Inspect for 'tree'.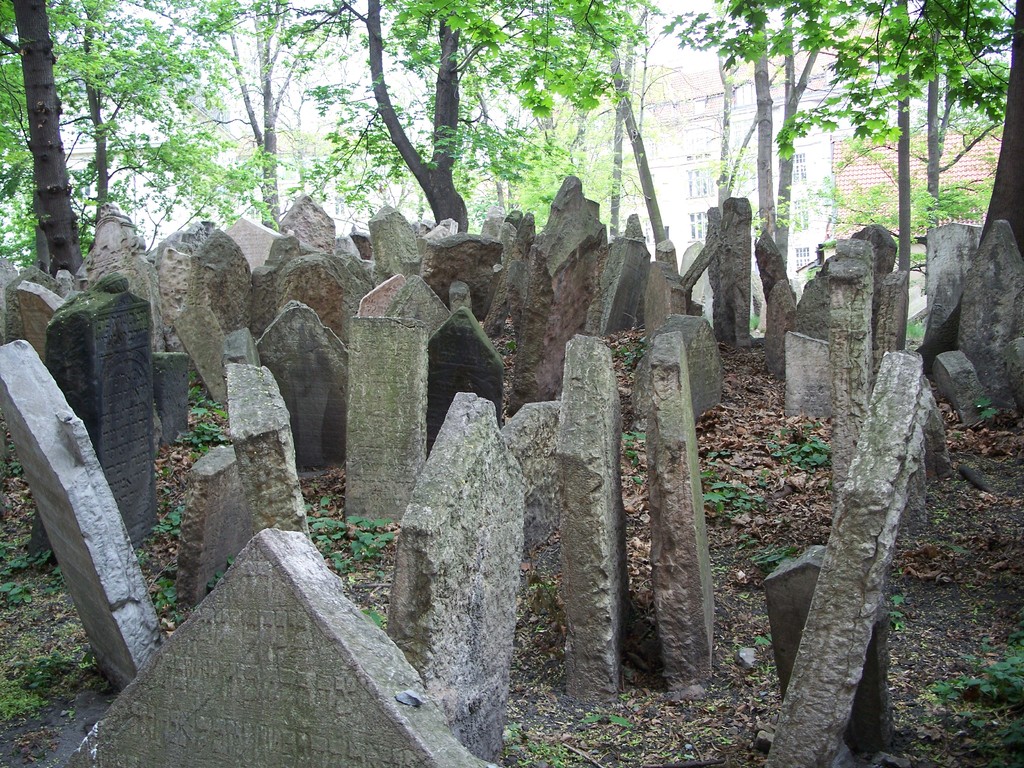
Inspection: x1=0, y1=0, x2=1023, y2=274.
